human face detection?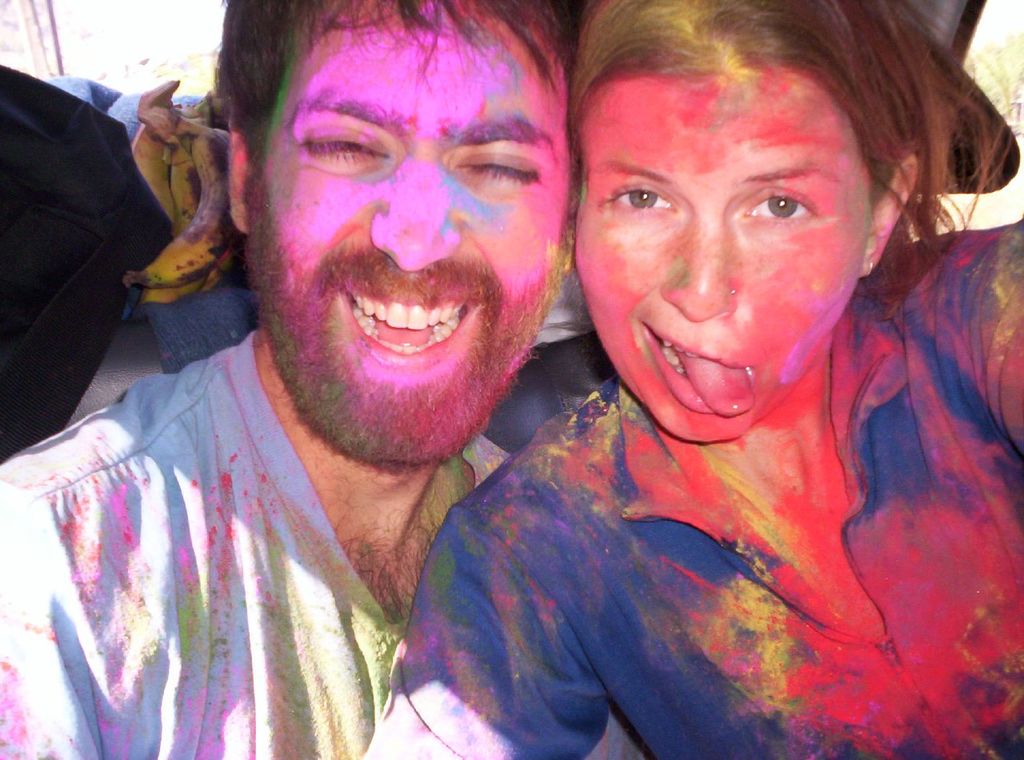
Rect(242, 0, 554, 458)
